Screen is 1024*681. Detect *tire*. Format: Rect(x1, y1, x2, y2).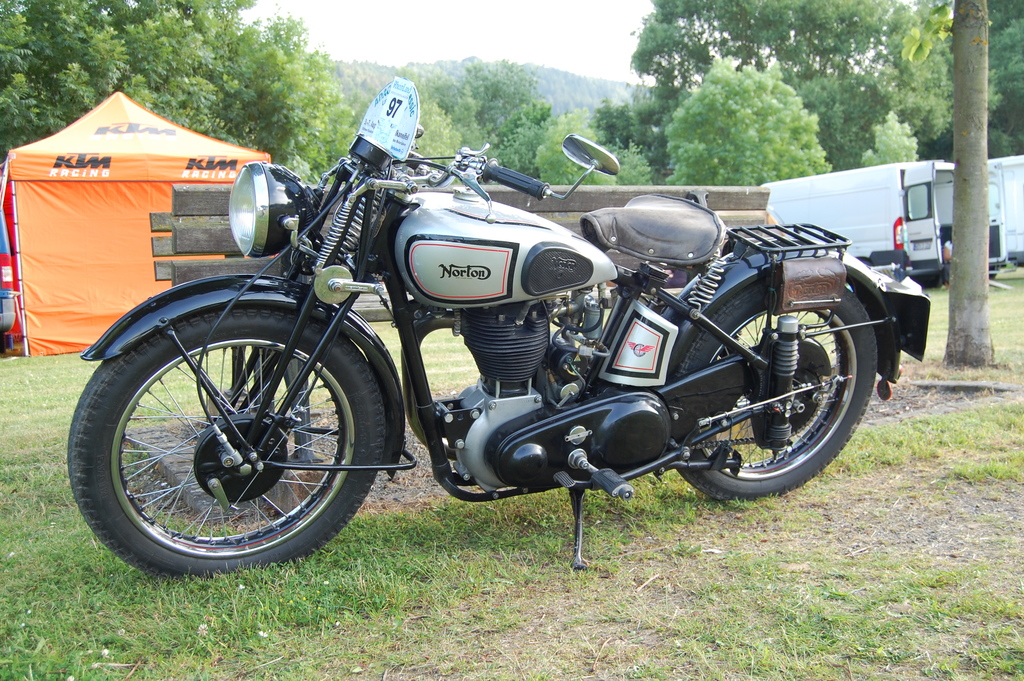
Rect(677, 261, 877, 511).
